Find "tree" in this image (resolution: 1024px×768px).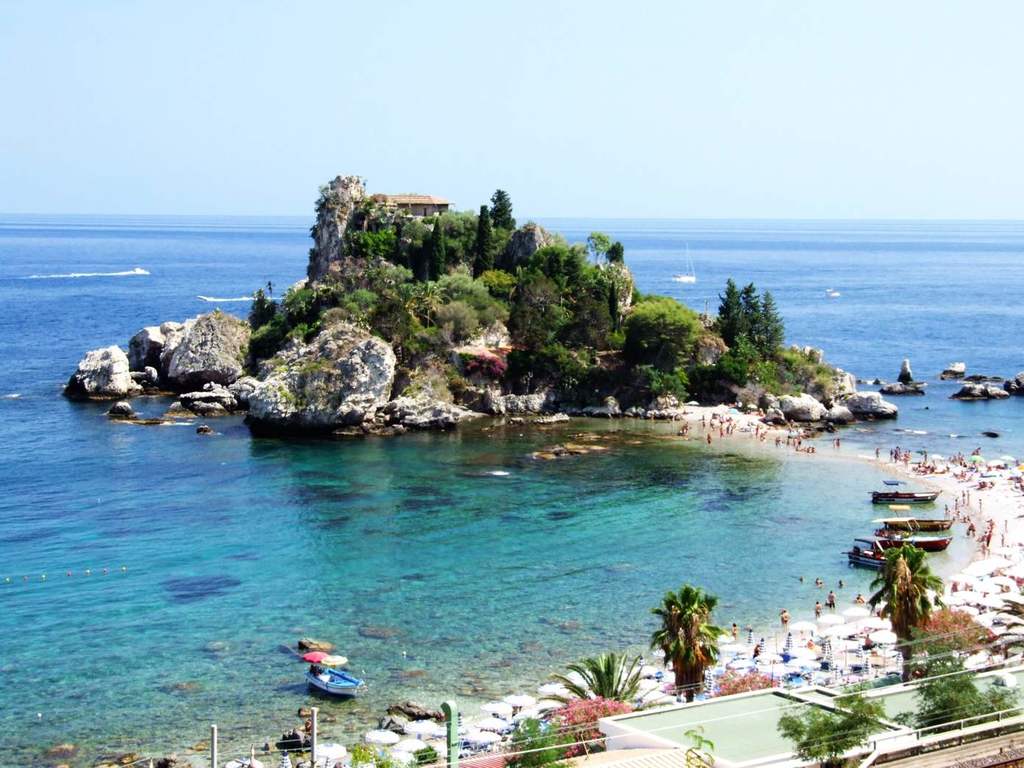
locate(490, 188, 520, 249).
